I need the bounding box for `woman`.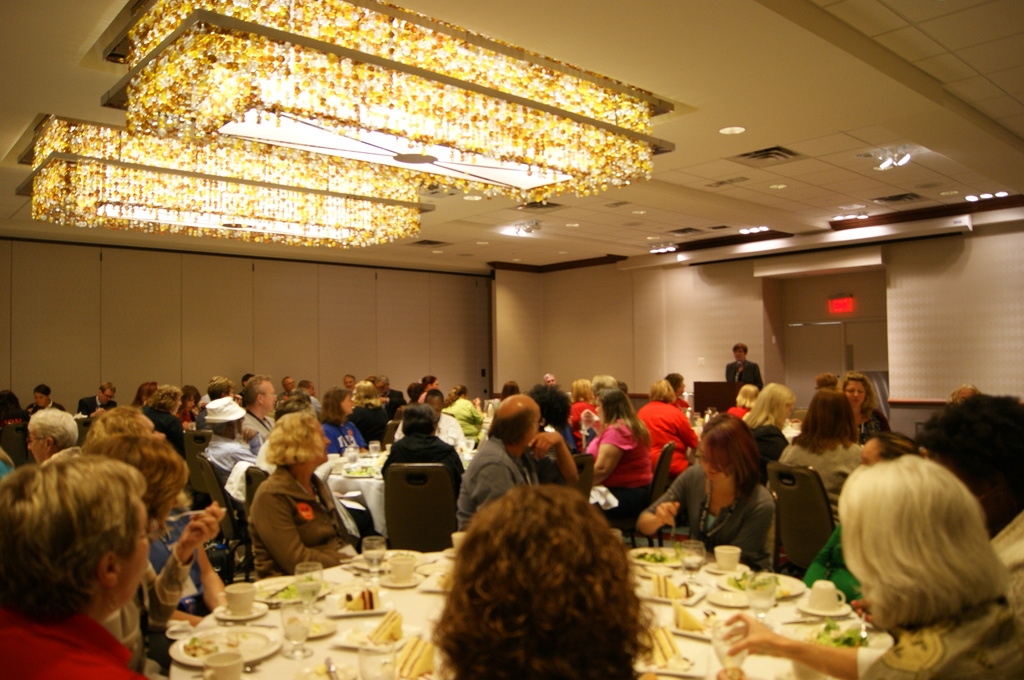
Here it is: box=[570, 376, 593, 449].
